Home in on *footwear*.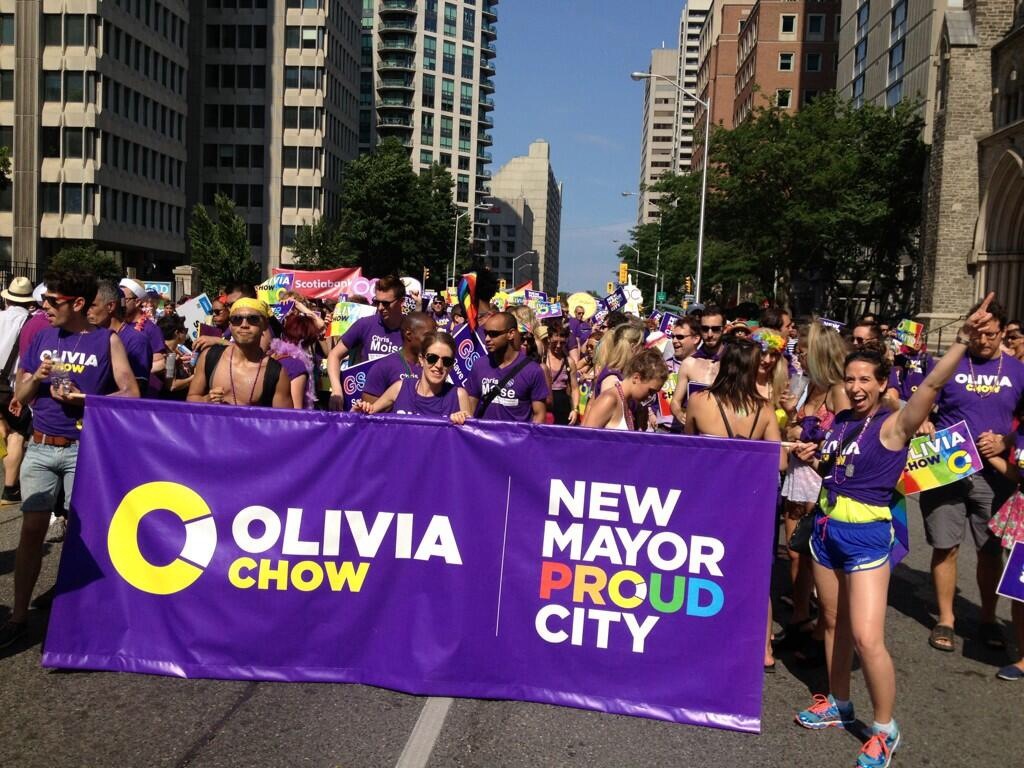
Homed in at [left=793, top=601, right=815, bottom=629].
